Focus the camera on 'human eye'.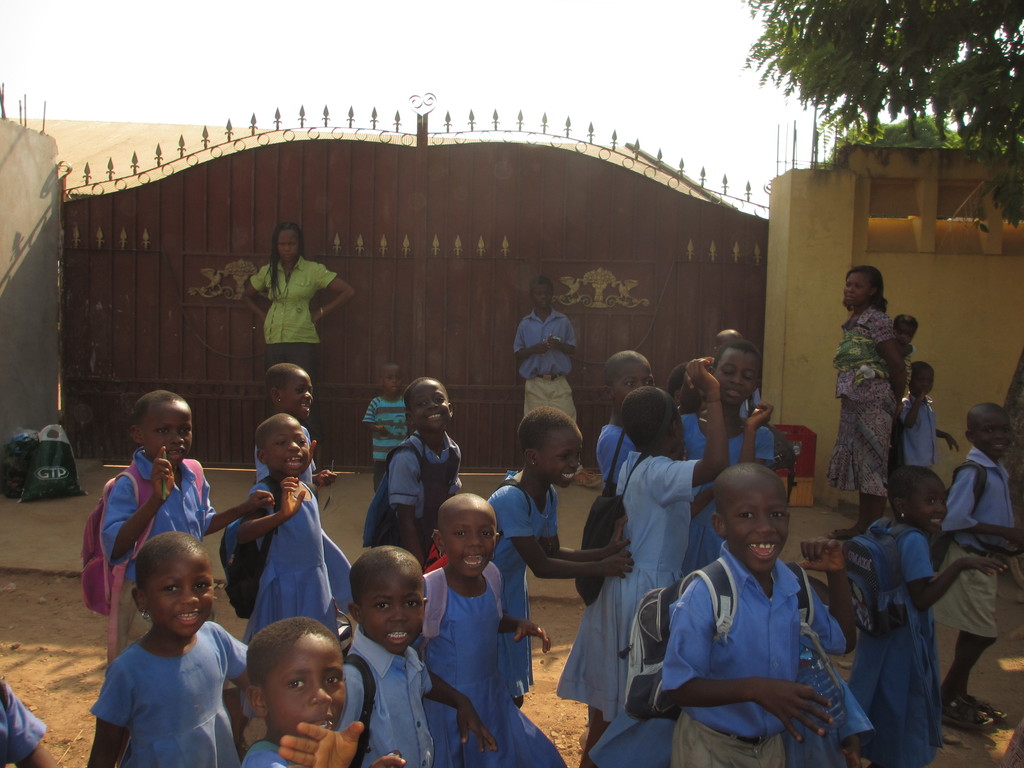
Focus region: <region>188, 580, 210, 595</region>.
